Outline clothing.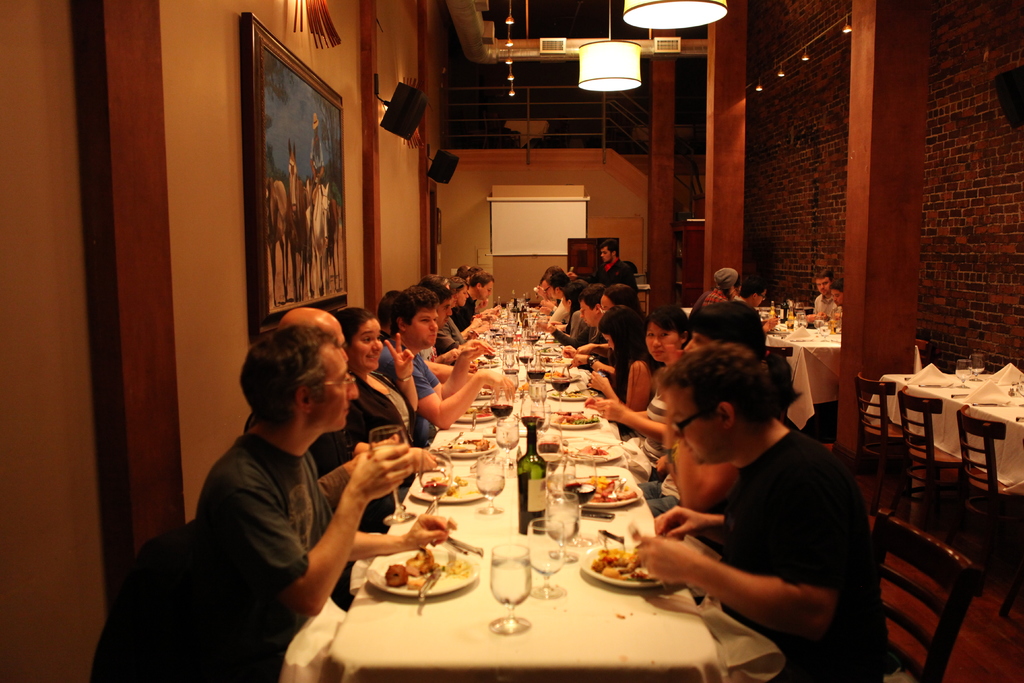
Outline: detection(603, 268, 641, 308).
